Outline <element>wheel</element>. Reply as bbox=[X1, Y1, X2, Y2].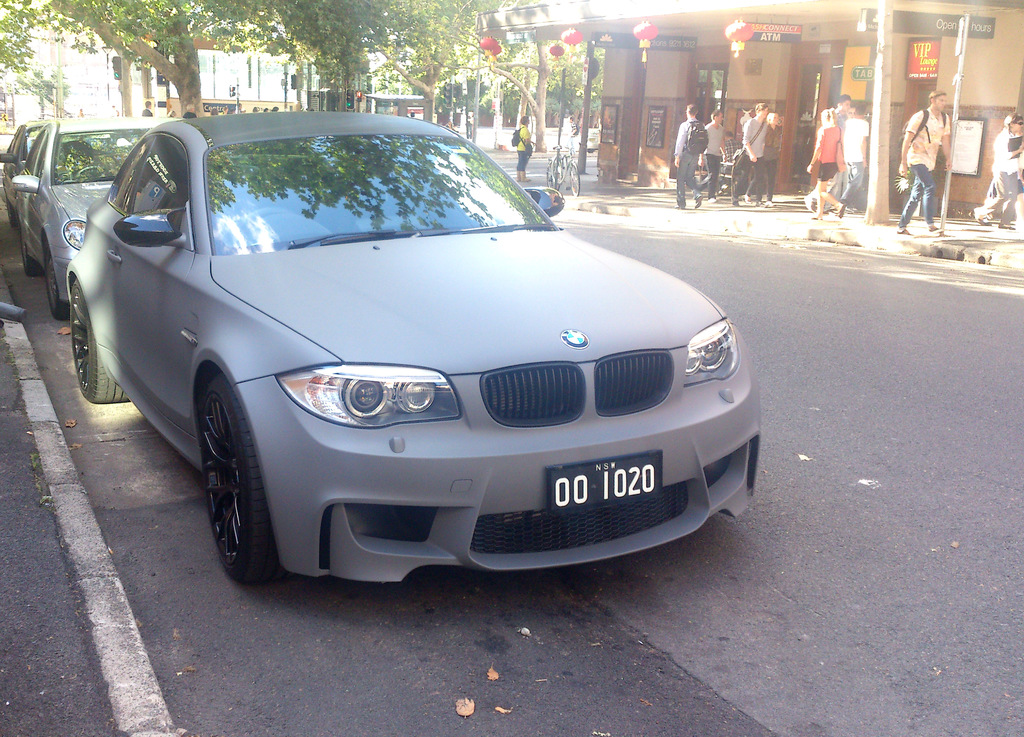
bbox=[573, 162, 580, 198].
